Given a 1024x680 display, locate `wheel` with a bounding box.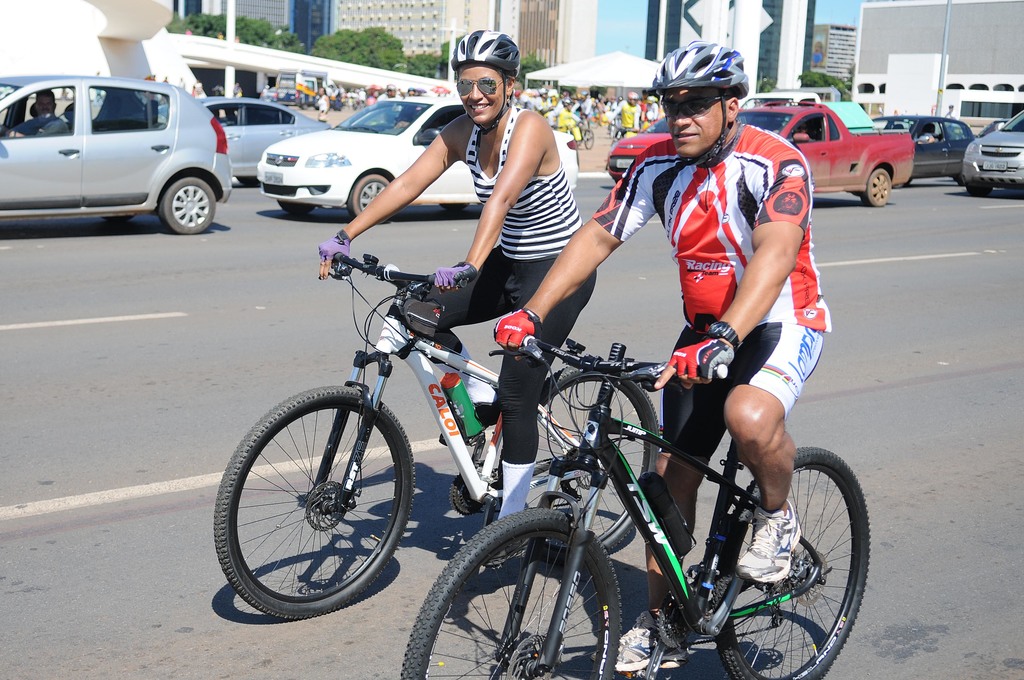
Located: region(277, 200, 316, 214).
